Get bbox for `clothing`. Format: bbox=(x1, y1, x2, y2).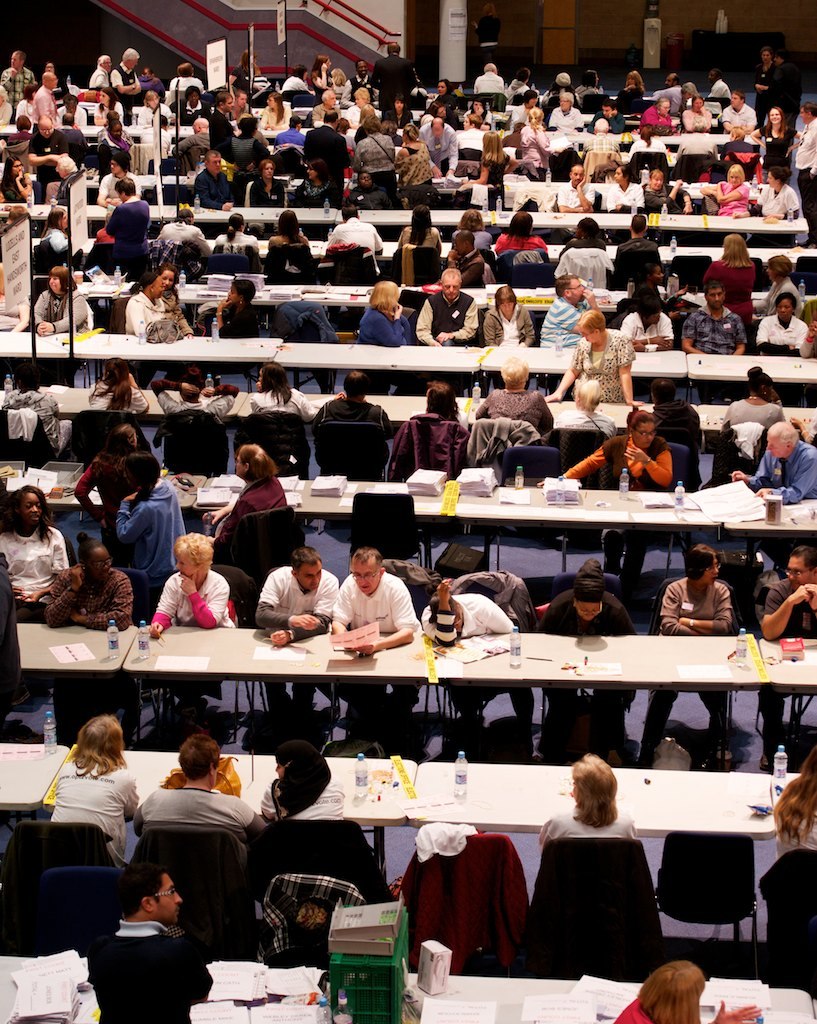
bbox=(775, 792, 816, 845).
